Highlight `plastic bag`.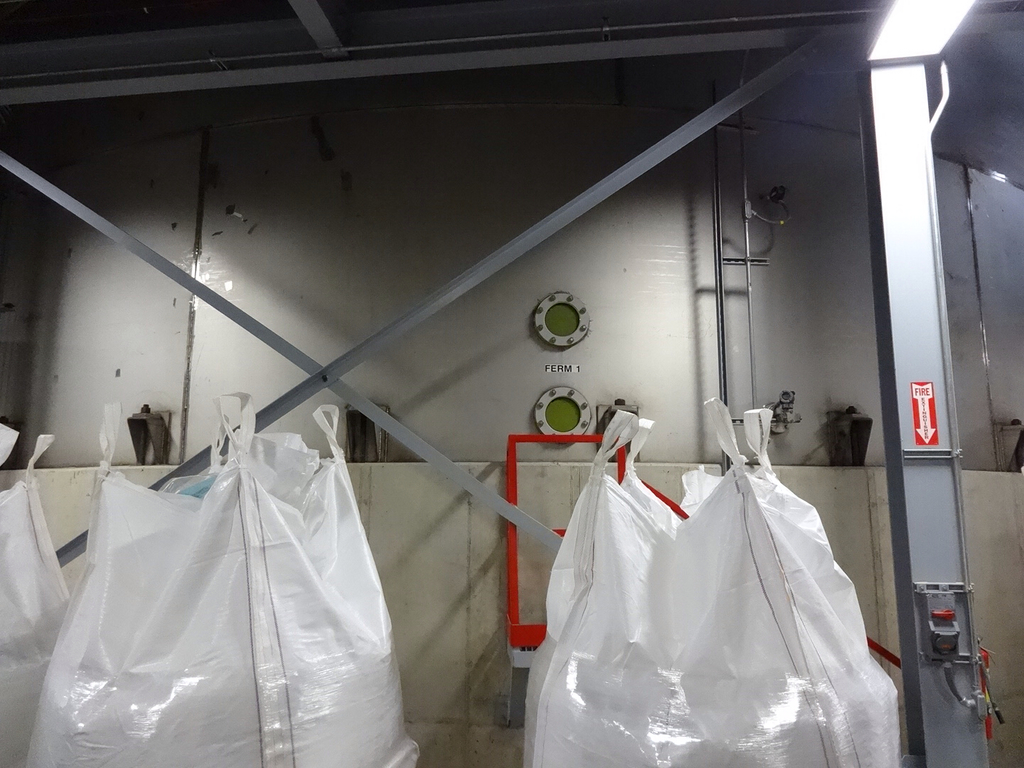
Highlighted region: box=[26, 385, 422, 767].
